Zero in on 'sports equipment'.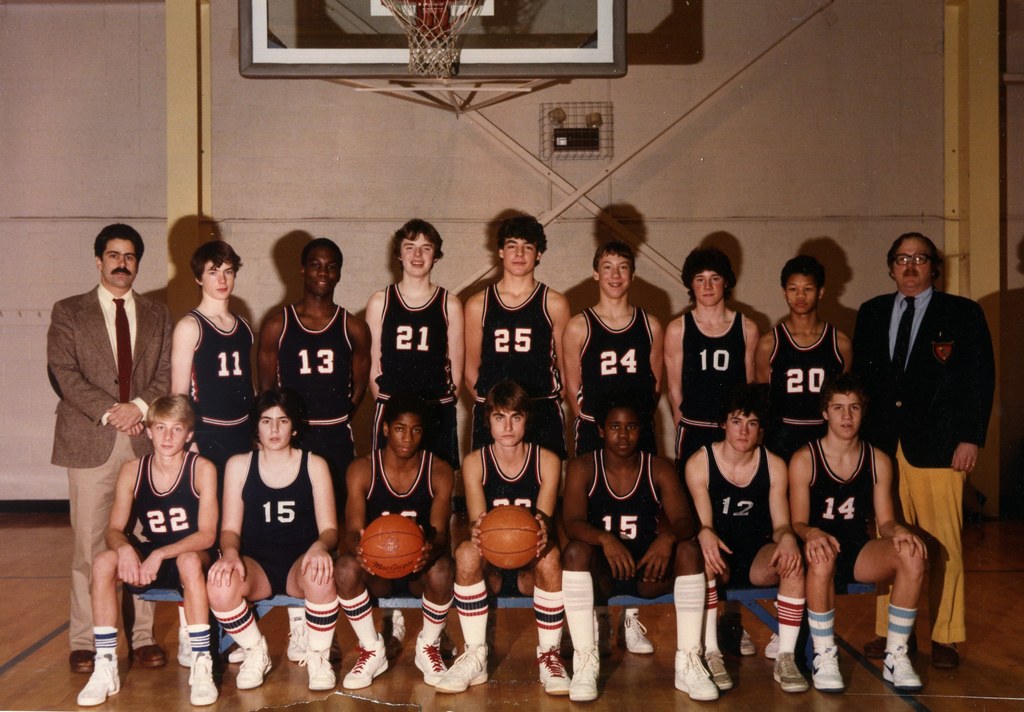
Zeroed in: (x1=476, y1=503, x2=541, y2=570).
